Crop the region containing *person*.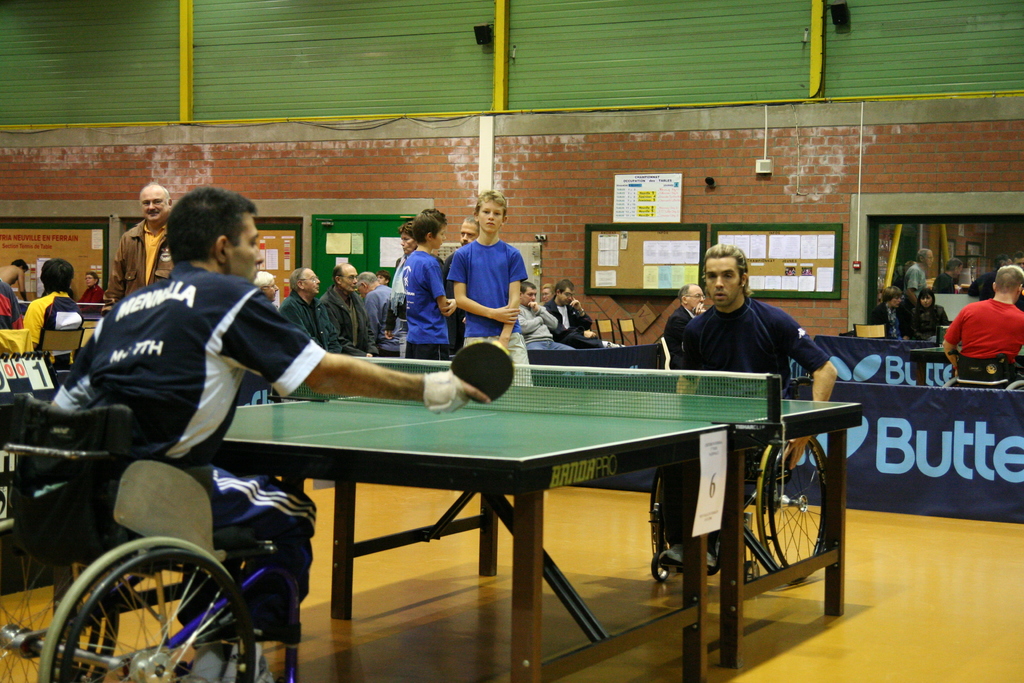
Crop region: (932,258,968,295).
